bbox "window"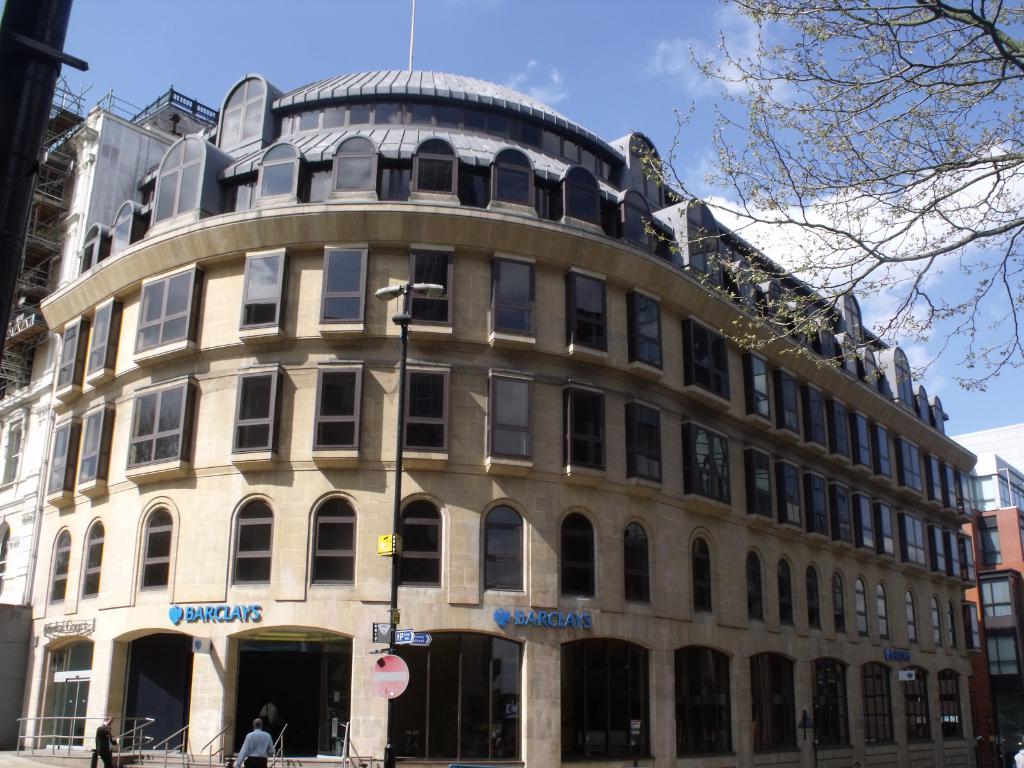
[x1=332, y1=135, x2=376, y2=204]
